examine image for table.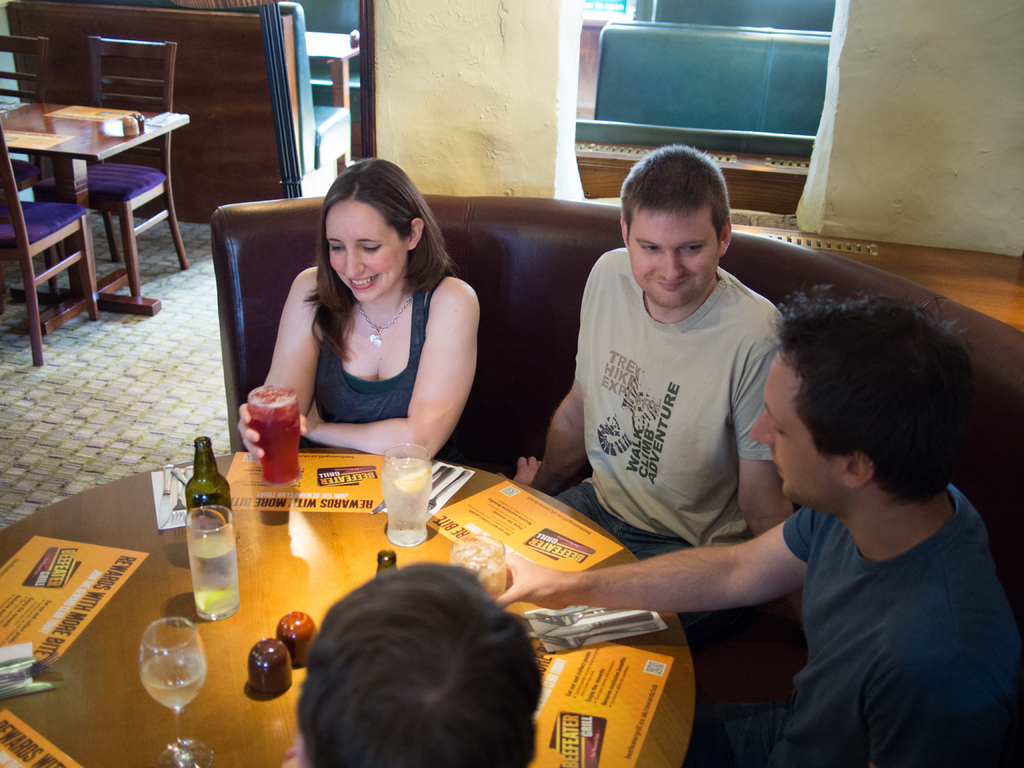
Examination result: bbox=(0, 101, 190, 335).
